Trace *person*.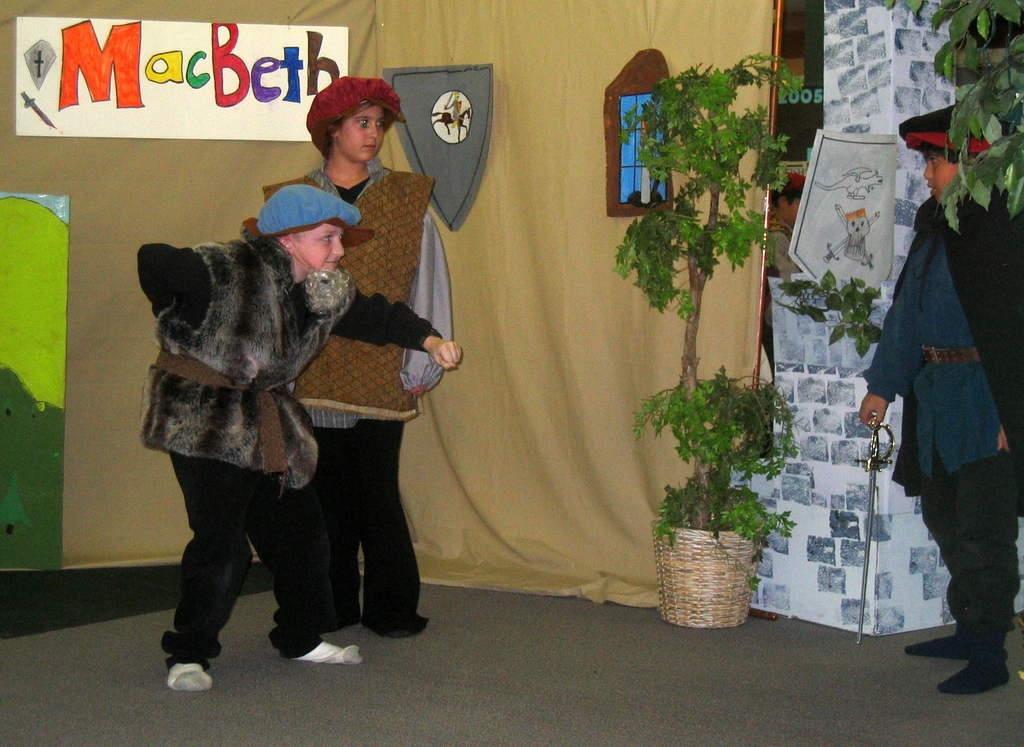
Traced to <region>137, 181, 462, 693</region>.
